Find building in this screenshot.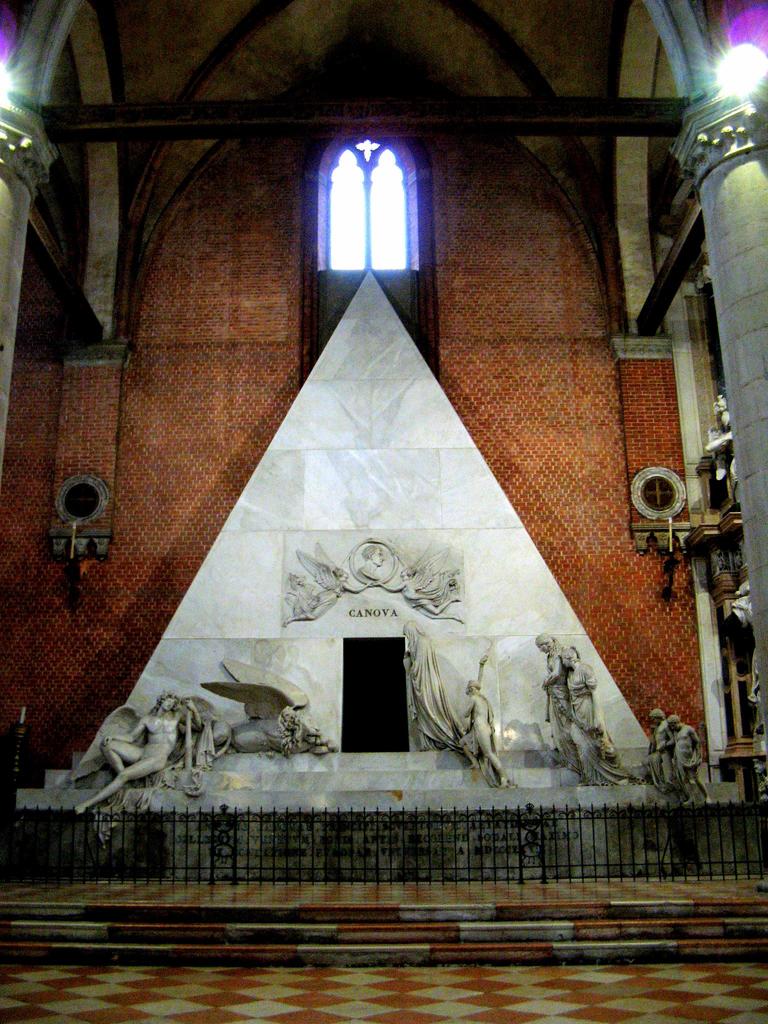
The bounding box for building is select_region(0, 0, 767, 1023).
